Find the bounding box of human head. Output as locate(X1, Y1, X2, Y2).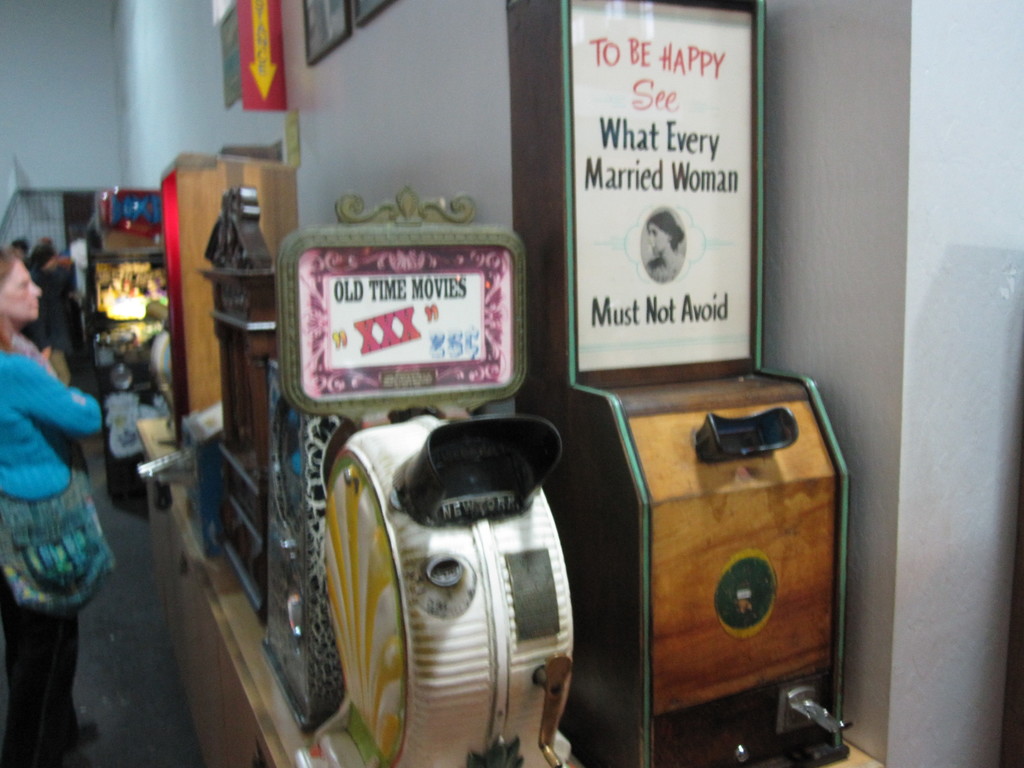
locate(42, 252, 76, 291).
